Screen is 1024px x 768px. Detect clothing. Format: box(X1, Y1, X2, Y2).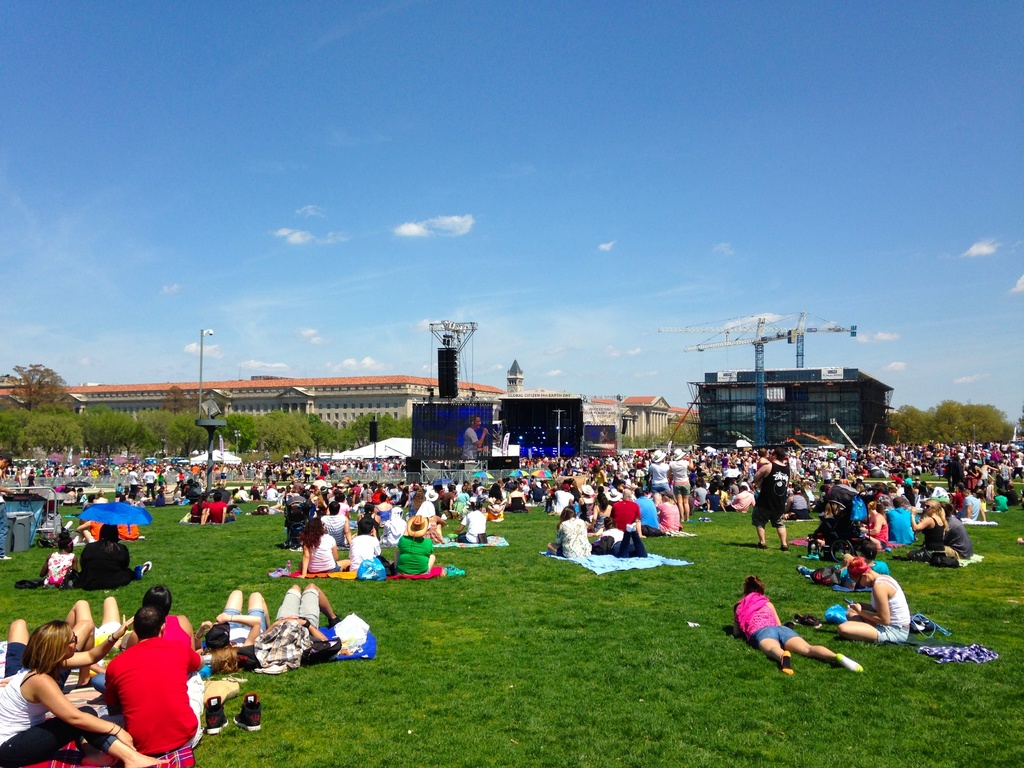
box(397, 535, 433, 575).
